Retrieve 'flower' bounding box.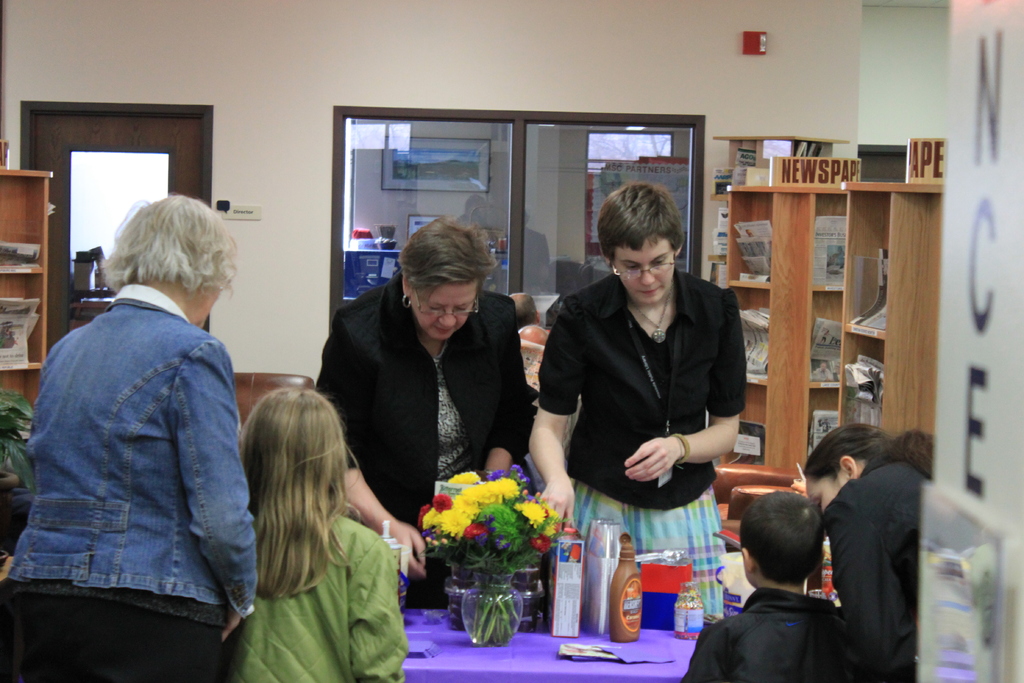
Bounding box: 530:530:551:552.
